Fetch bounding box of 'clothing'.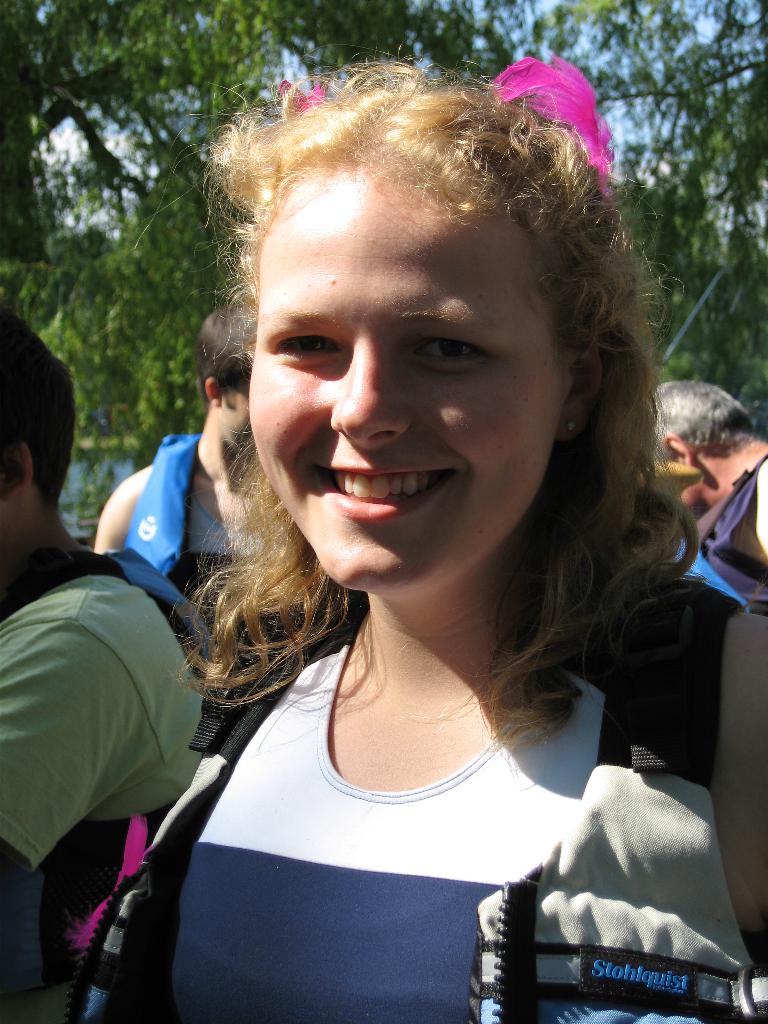
Bbox: x1=0 y1=581 x2=240 y2=1023.
